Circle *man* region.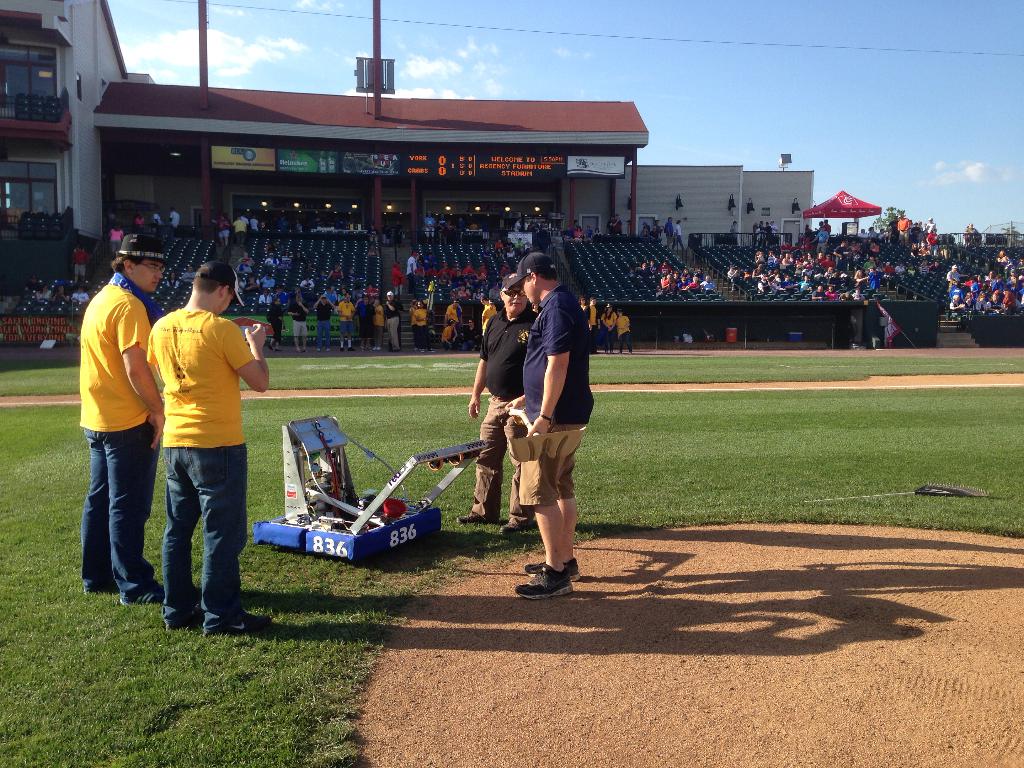
Region: rect(967, 220, 977, 243).
